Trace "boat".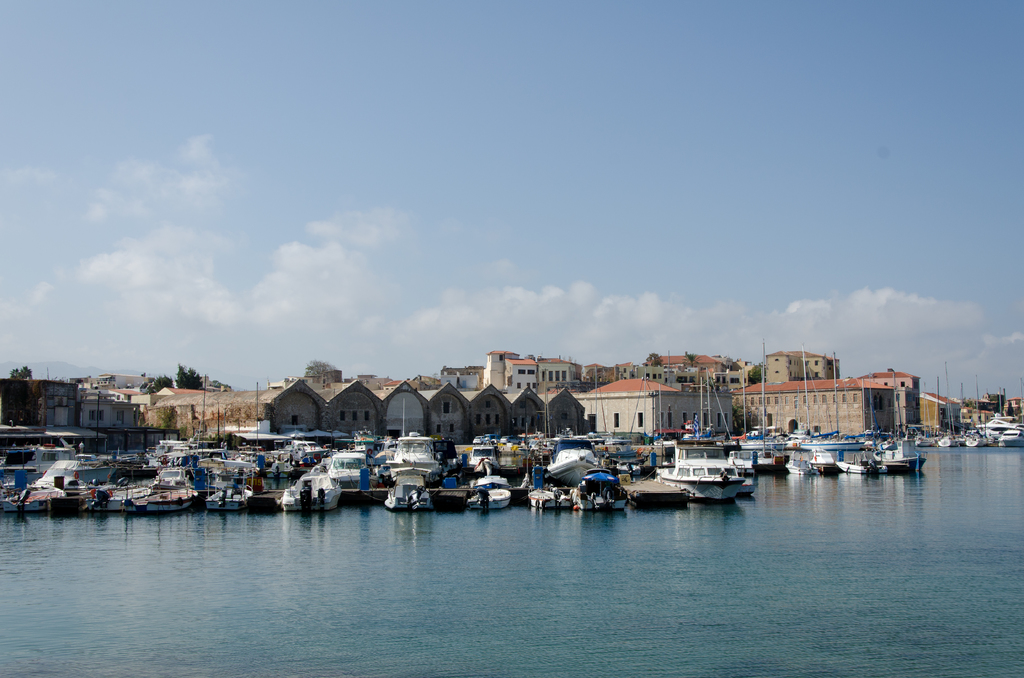
Traced to pyautogui.locateOnScreen(273, 423, 330, 460).
